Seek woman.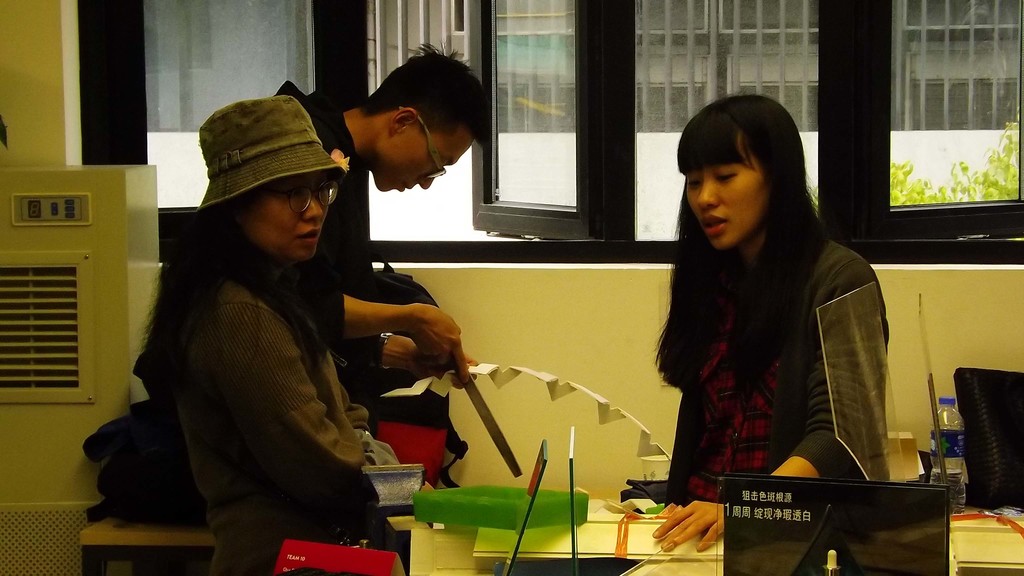
box=[143, 95, 413, 575].
